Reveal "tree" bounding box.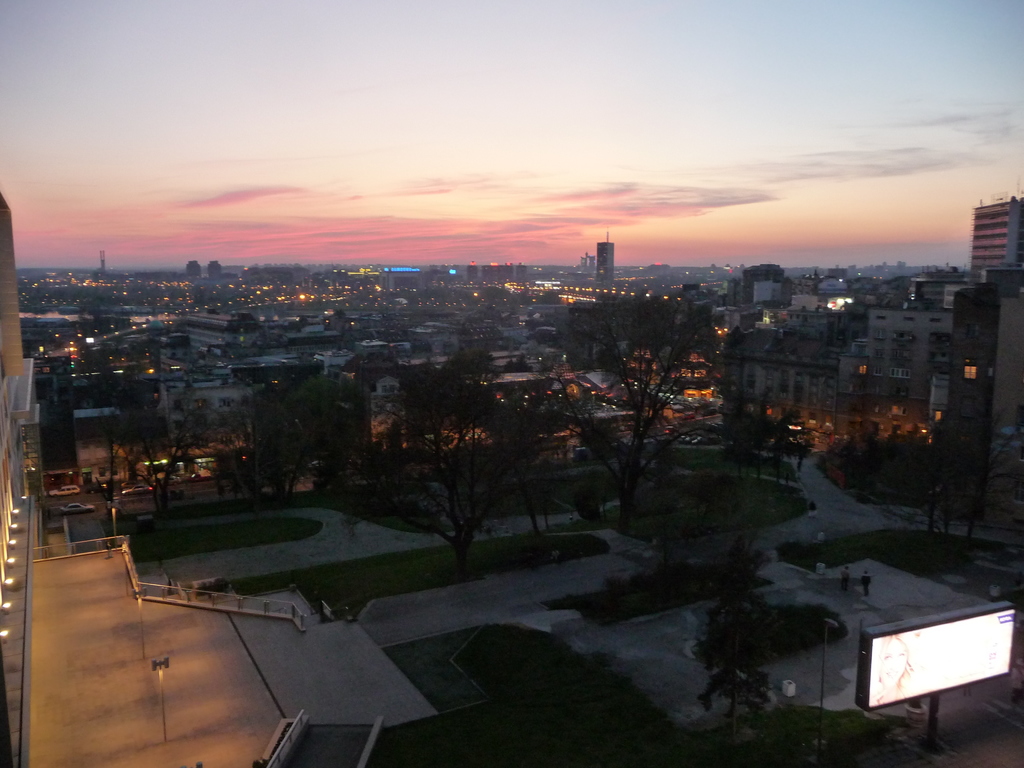
Revealed: l=692, t=599, r=785, b=743.
